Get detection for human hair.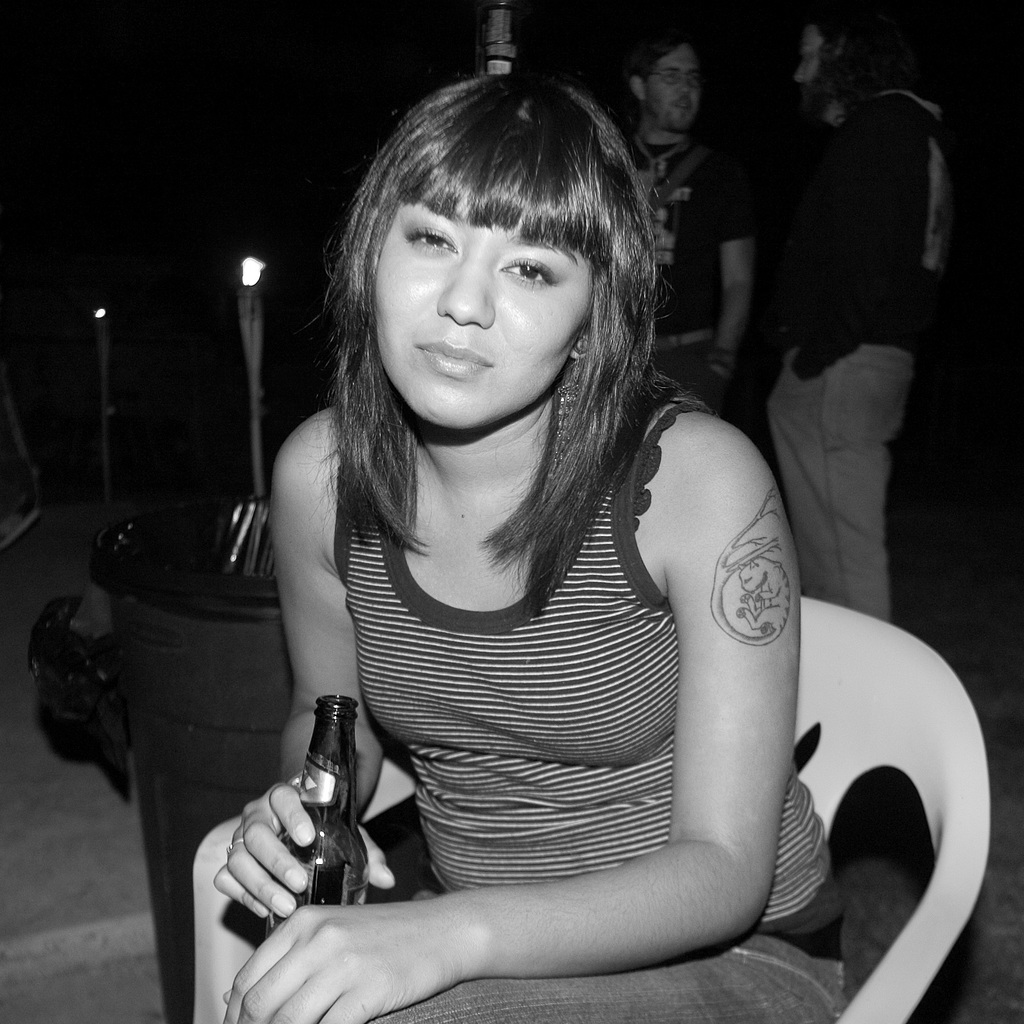
Detection: bbox=(299, 81, 691, 548).
